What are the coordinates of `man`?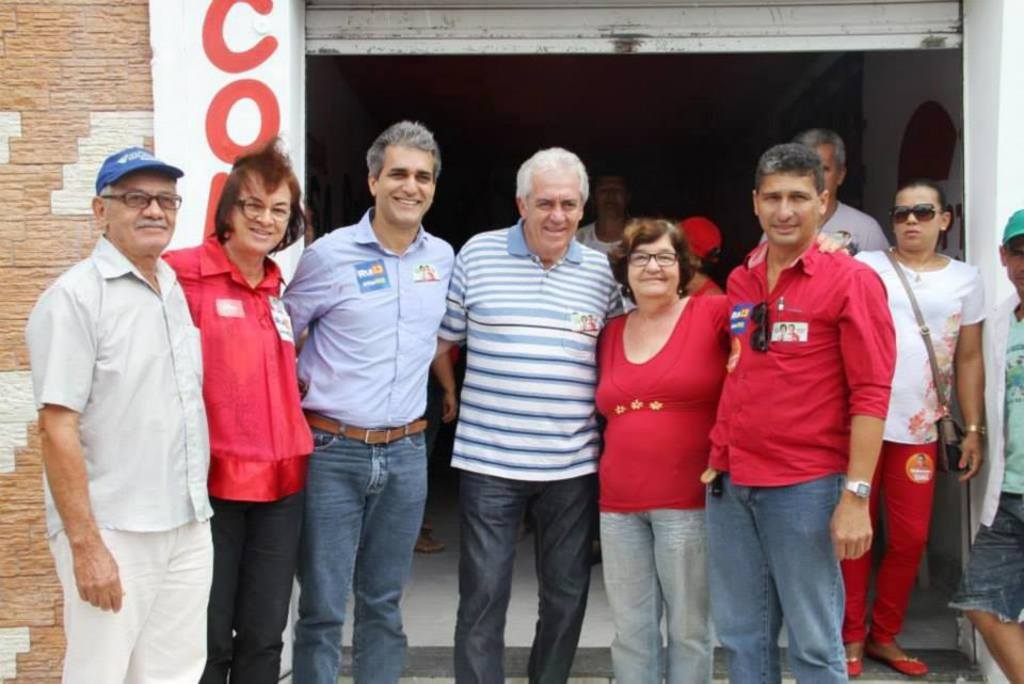
{"left": 432, "top": 149, "right": 629, "bottom": 683}.
